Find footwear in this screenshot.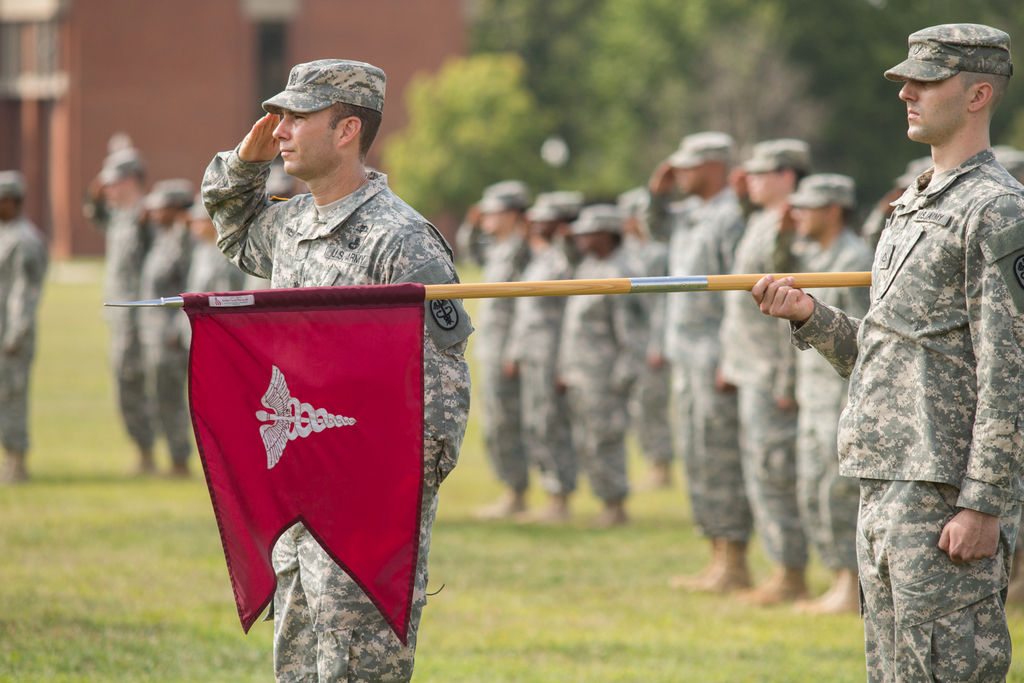
The bounding box for footwear is x1=743, y1=564, x2=808, y2=604.
